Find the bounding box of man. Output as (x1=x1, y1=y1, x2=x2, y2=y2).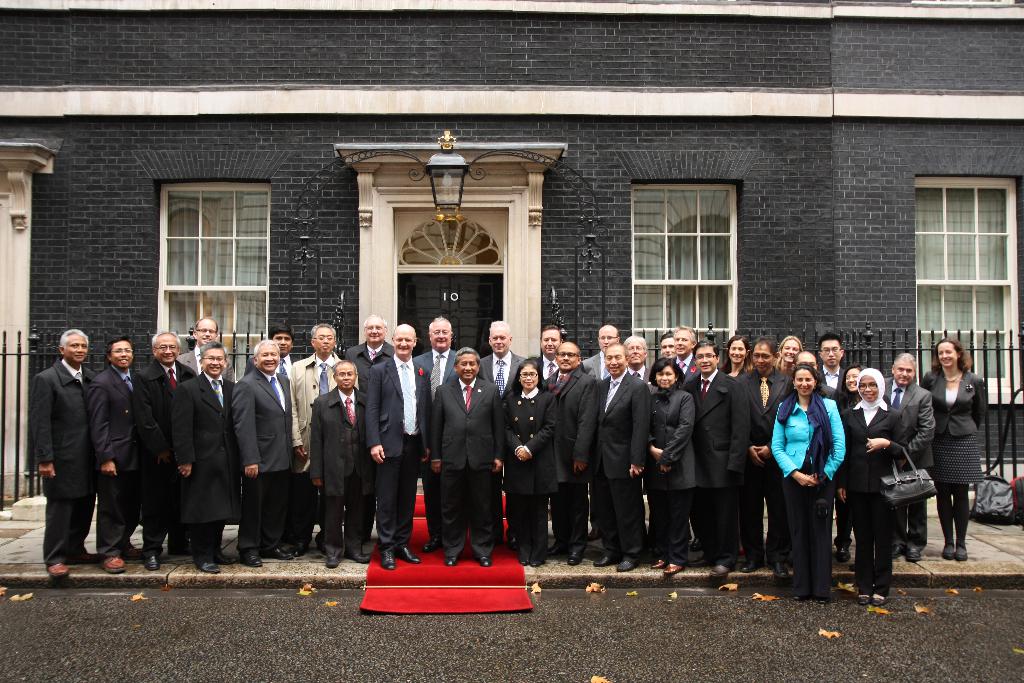
(x1=412, y1=314, x2=458, y2=552).
